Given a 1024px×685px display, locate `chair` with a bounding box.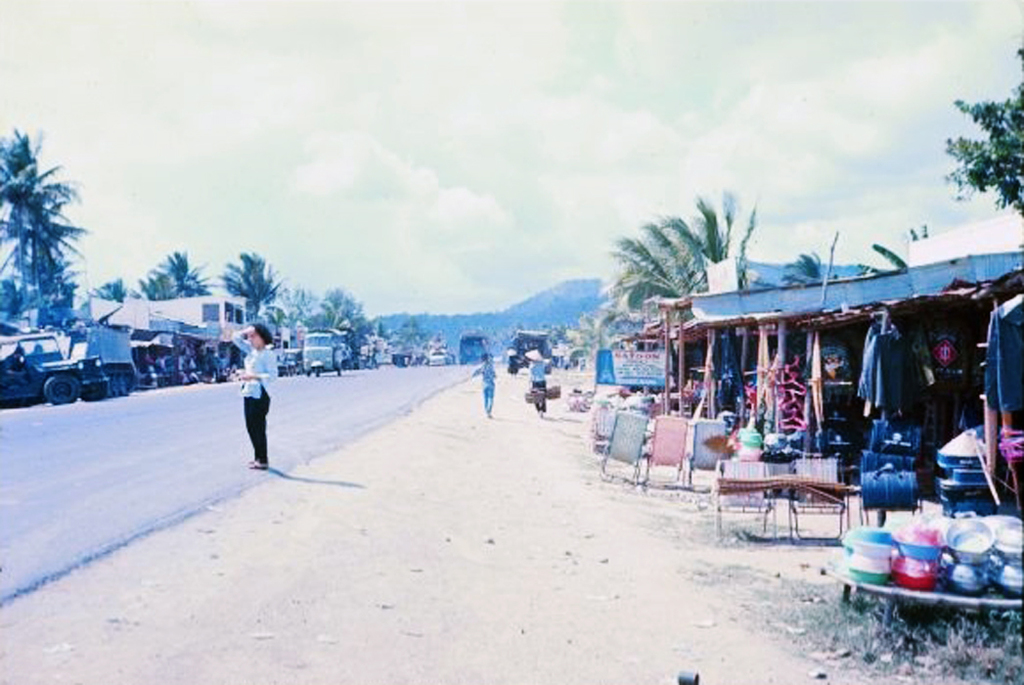
Located: (711, 459, 779, 533).
